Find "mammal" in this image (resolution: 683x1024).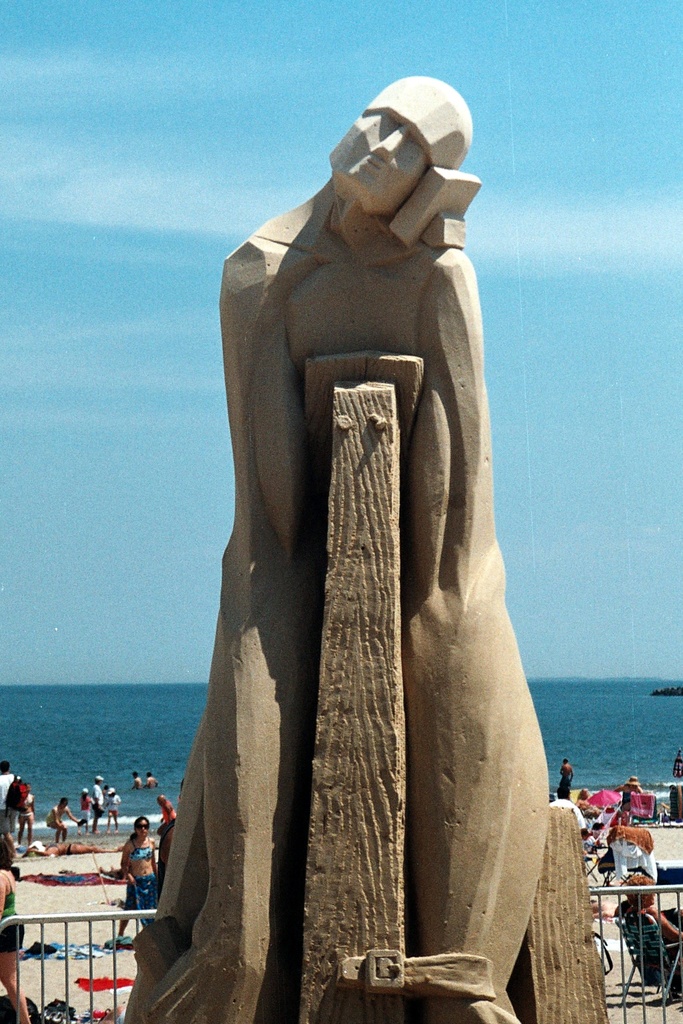
(199, 82, 550, 1005).
